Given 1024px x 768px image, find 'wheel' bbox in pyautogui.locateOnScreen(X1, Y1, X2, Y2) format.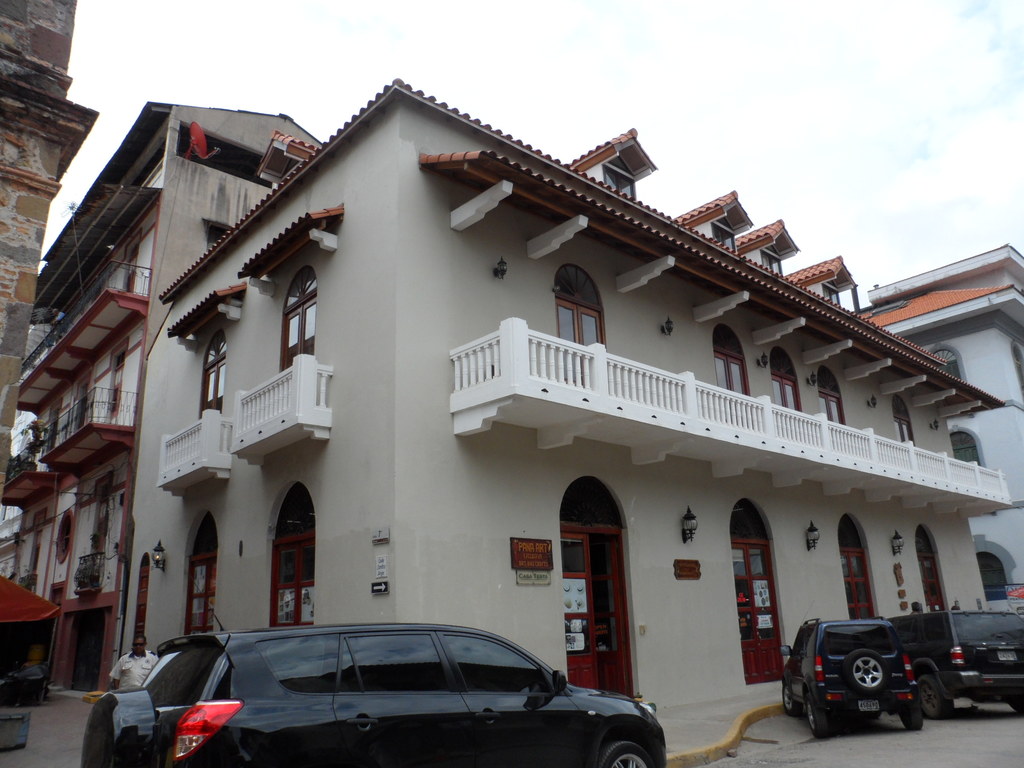
pyautogui.locateOnScreen(915, 677, 949, 726).
